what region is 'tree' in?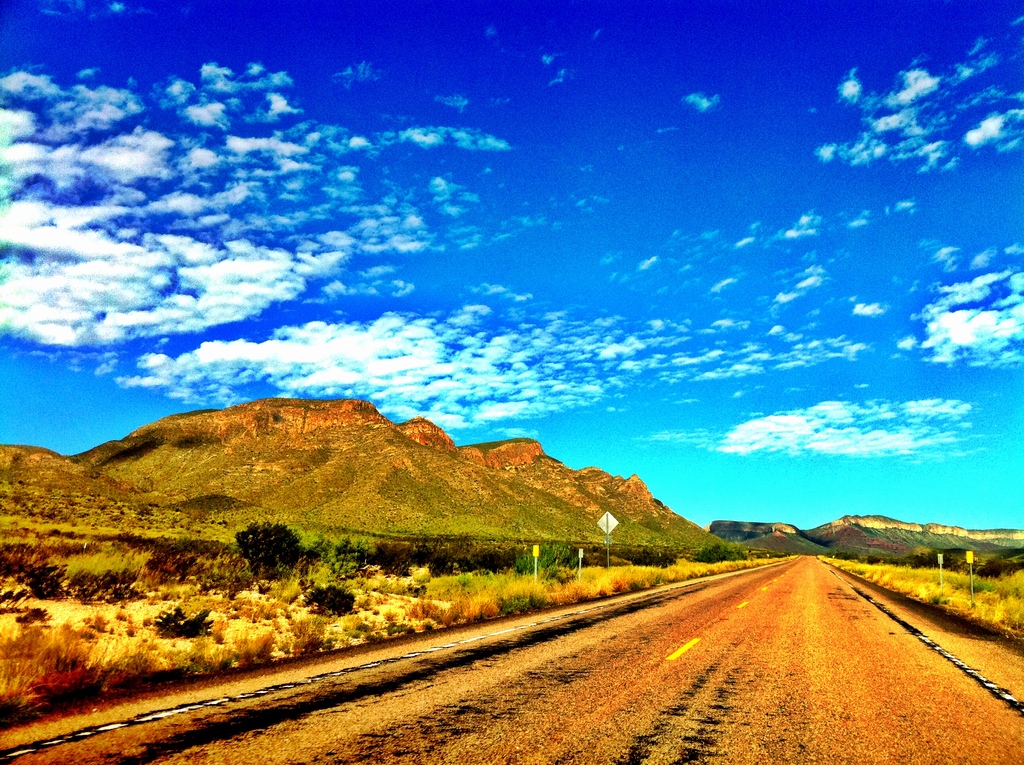
<region>230, 512, 319, 585</region>.
